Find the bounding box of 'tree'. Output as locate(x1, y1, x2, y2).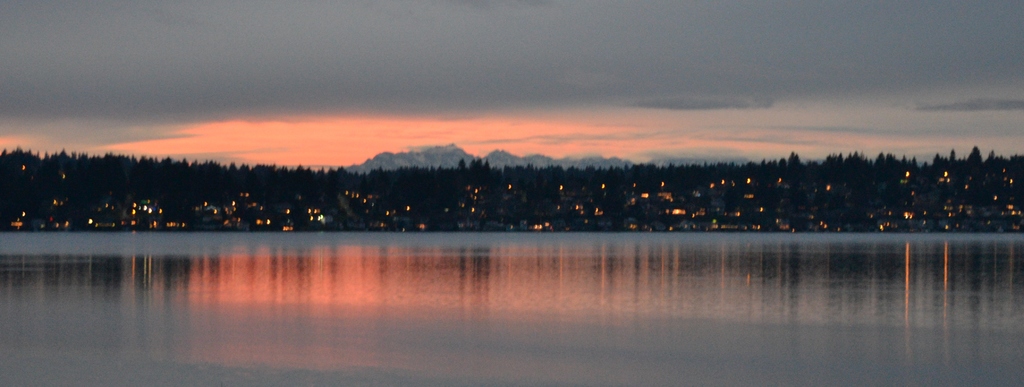
locate(458, 160, 489, 169).
